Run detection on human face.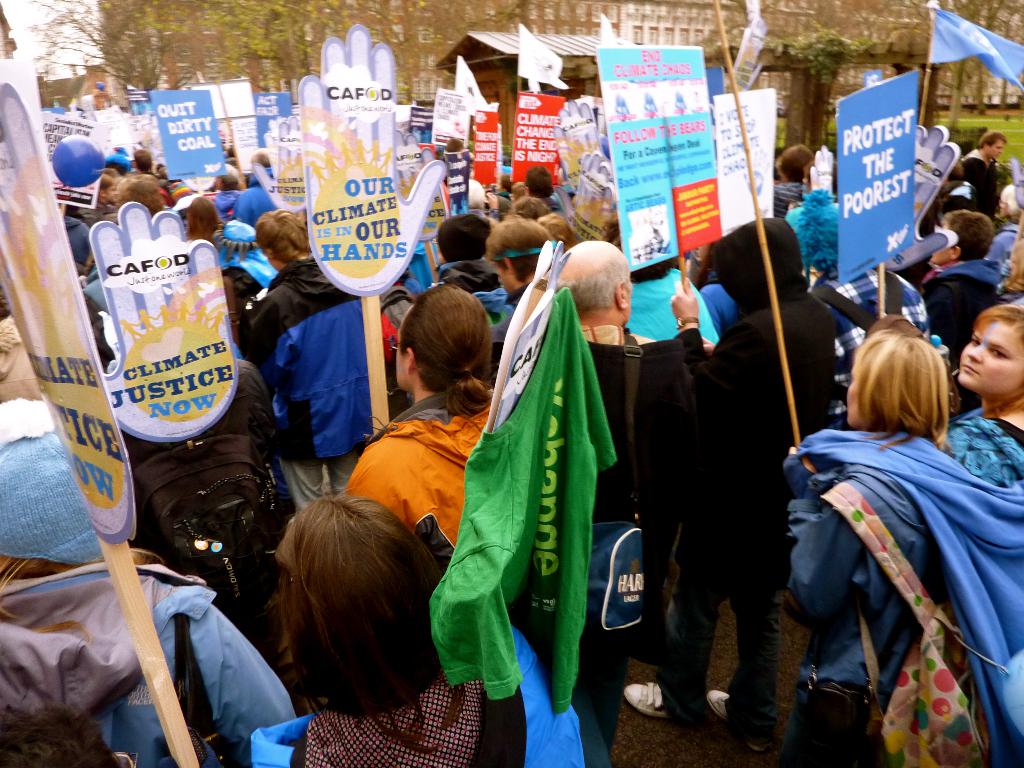
Result: rect(990, 138, 1006, 159).
